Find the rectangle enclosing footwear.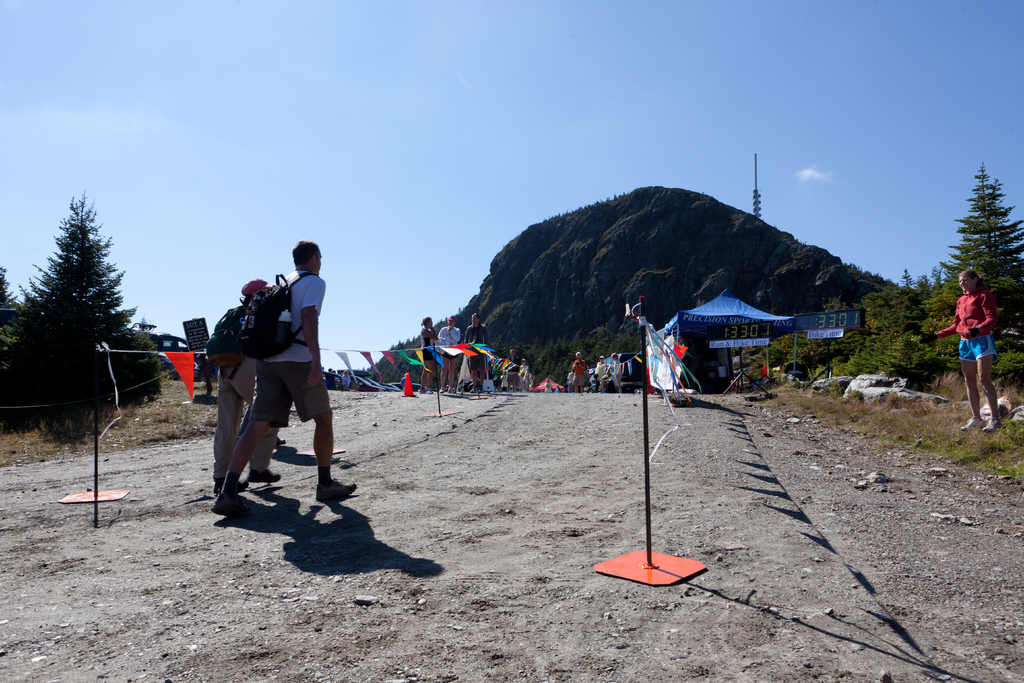
{"x1": 246, "y1": 468, "x2": 280, "y2": 484}.
